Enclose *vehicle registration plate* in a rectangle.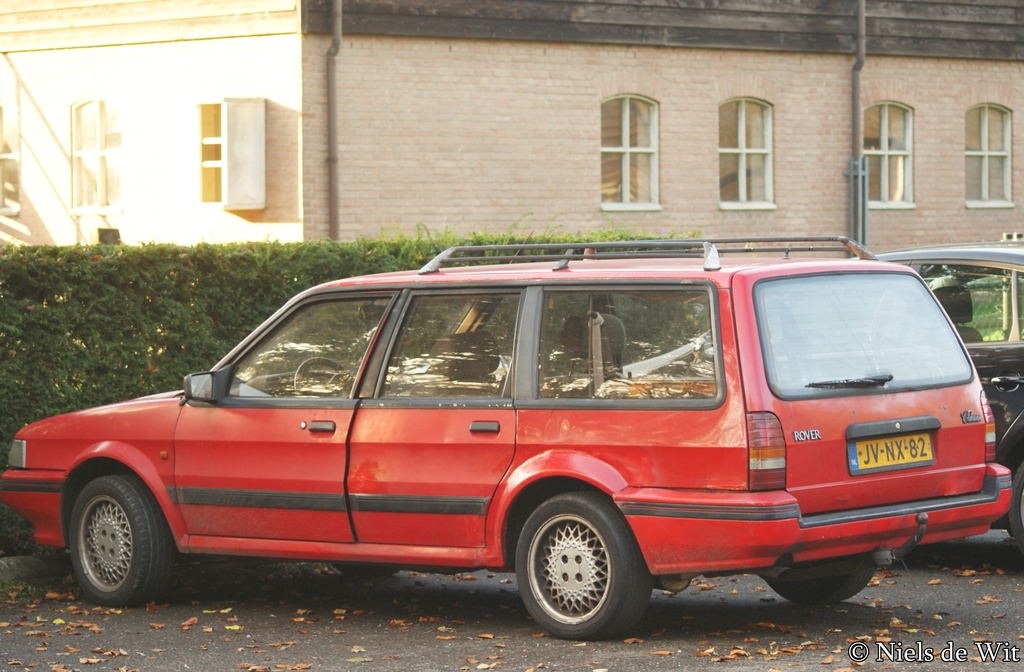
rect(849, 432, 933, 477).
